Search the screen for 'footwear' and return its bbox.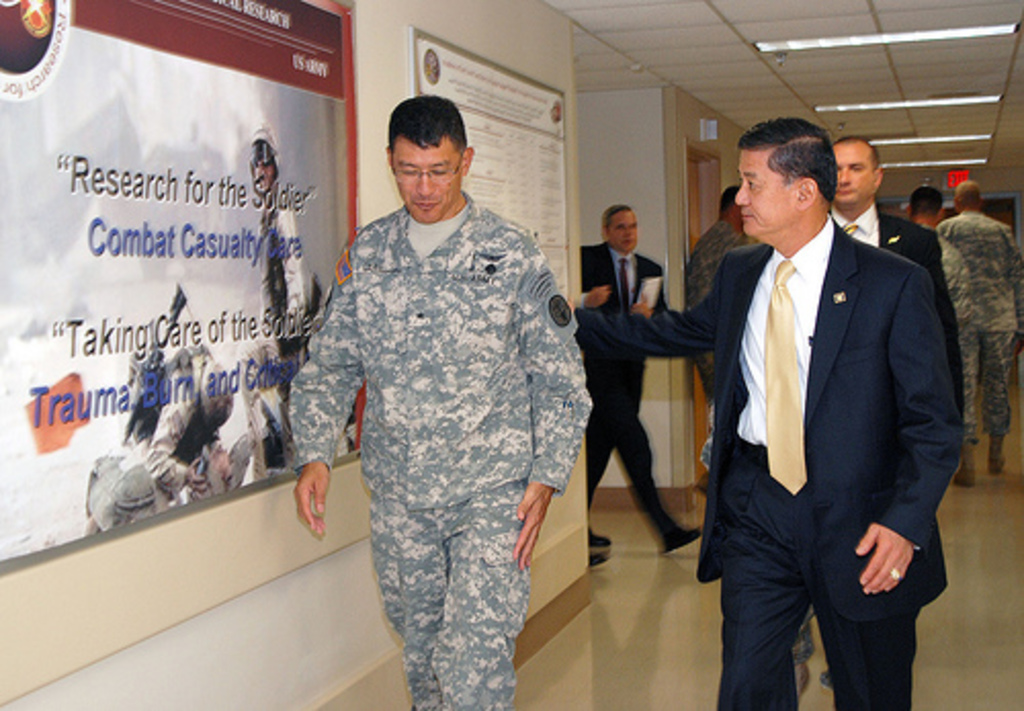
Found: x1=653 y1=527 x2=702 y2=561.
